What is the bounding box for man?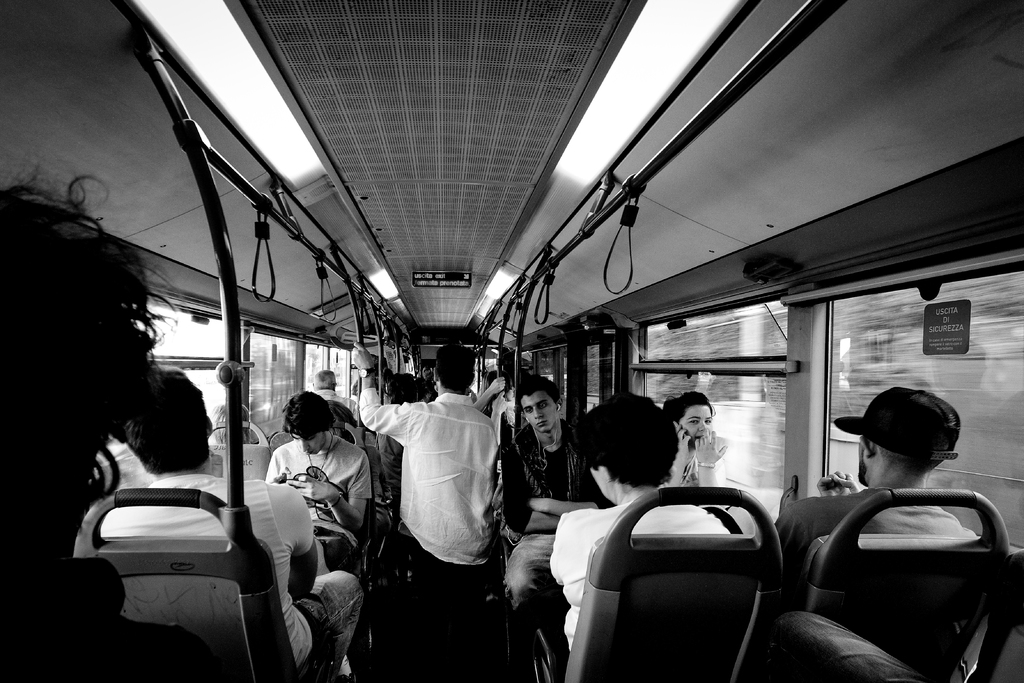
266/392/370/564.
